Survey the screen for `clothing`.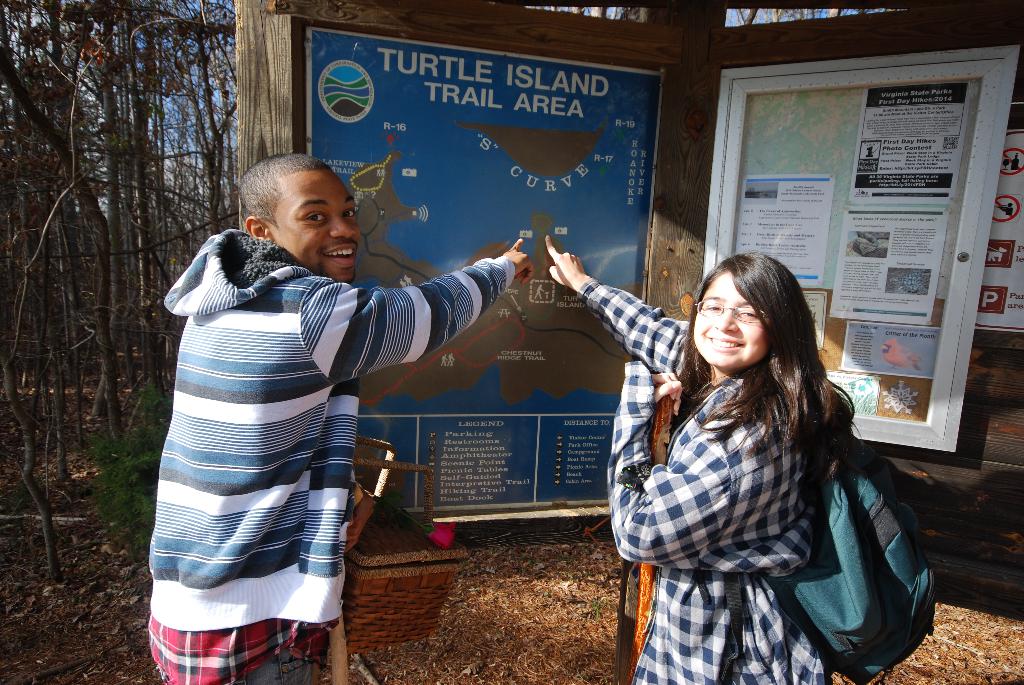
Survey found: detection(573, 276, 830, 684).
